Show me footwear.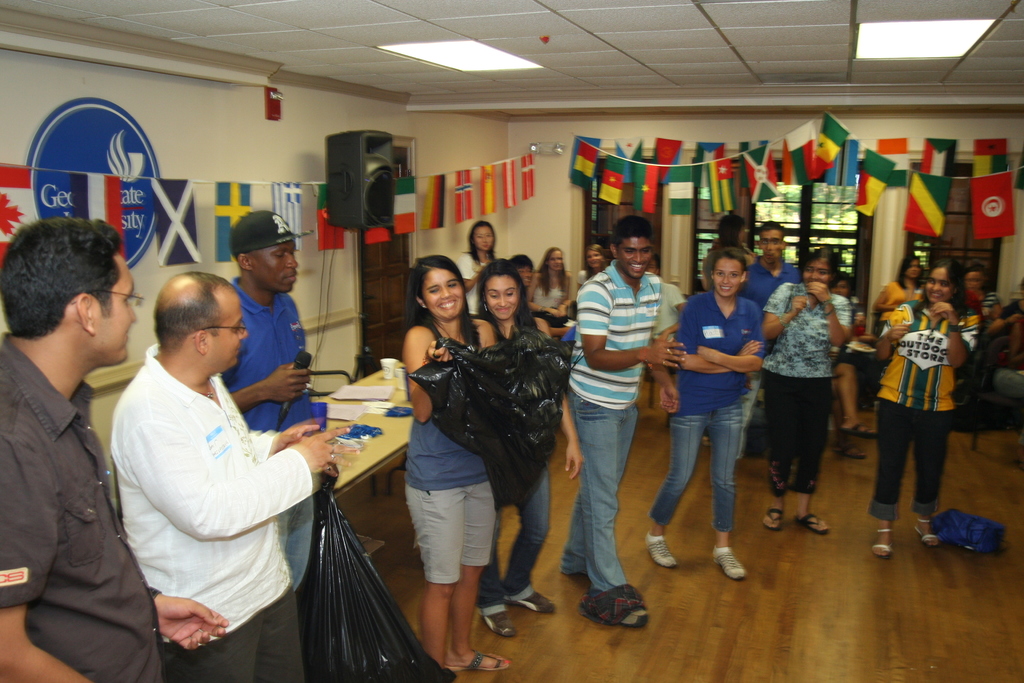
footwear is here: select_region(760, 504, 788, 531).
